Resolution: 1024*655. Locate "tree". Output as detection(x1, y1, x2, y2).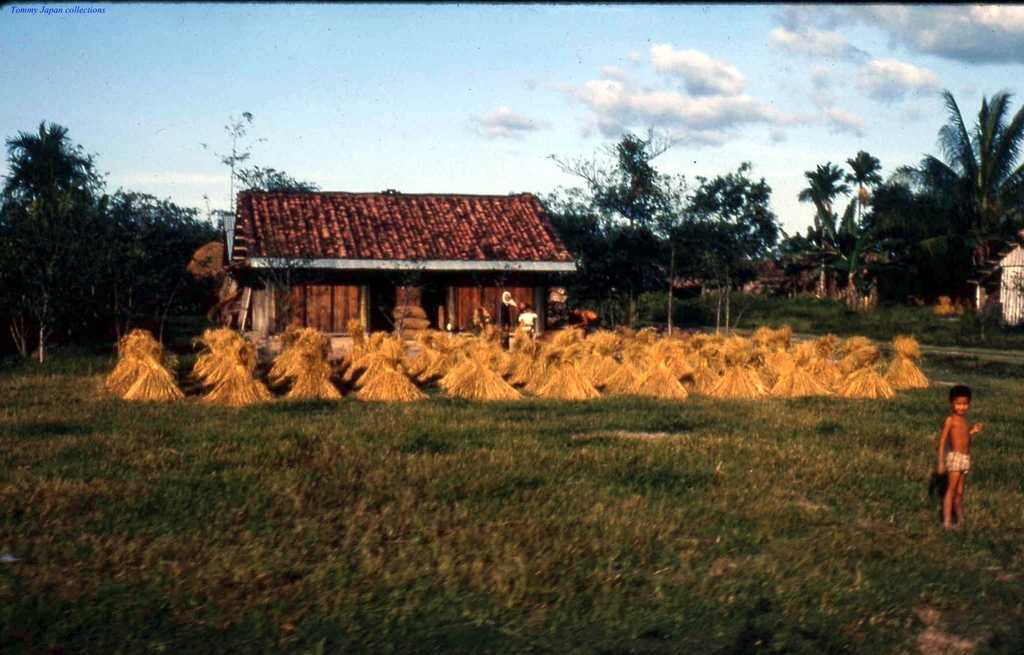
detection(787, 159, 854, 290).
